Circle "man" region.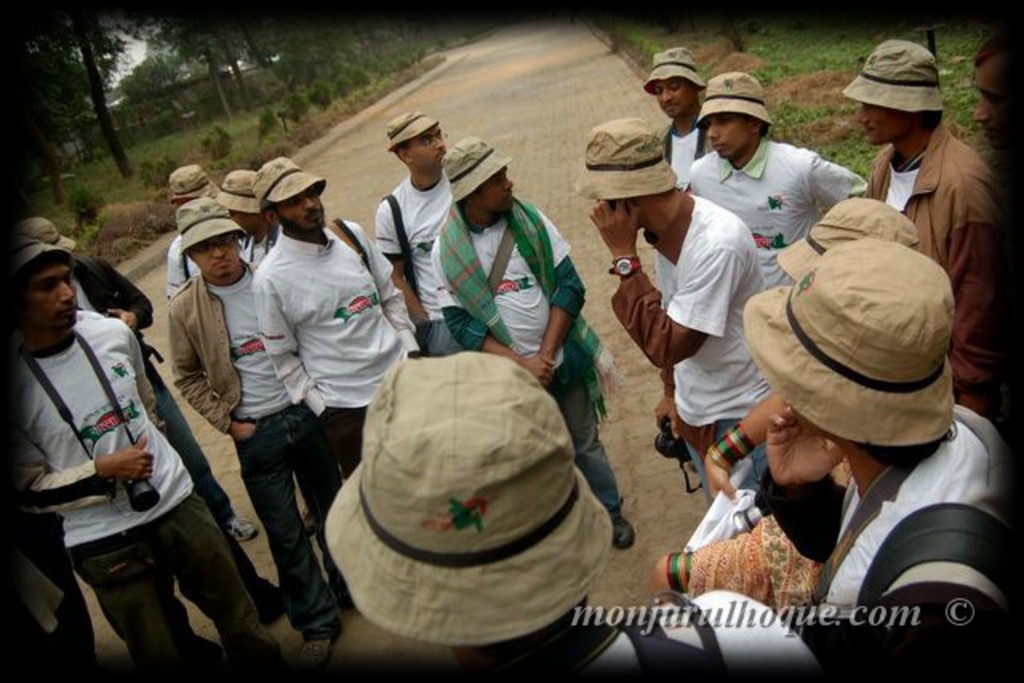
Region: Rect(370, 112, 456, 357).
